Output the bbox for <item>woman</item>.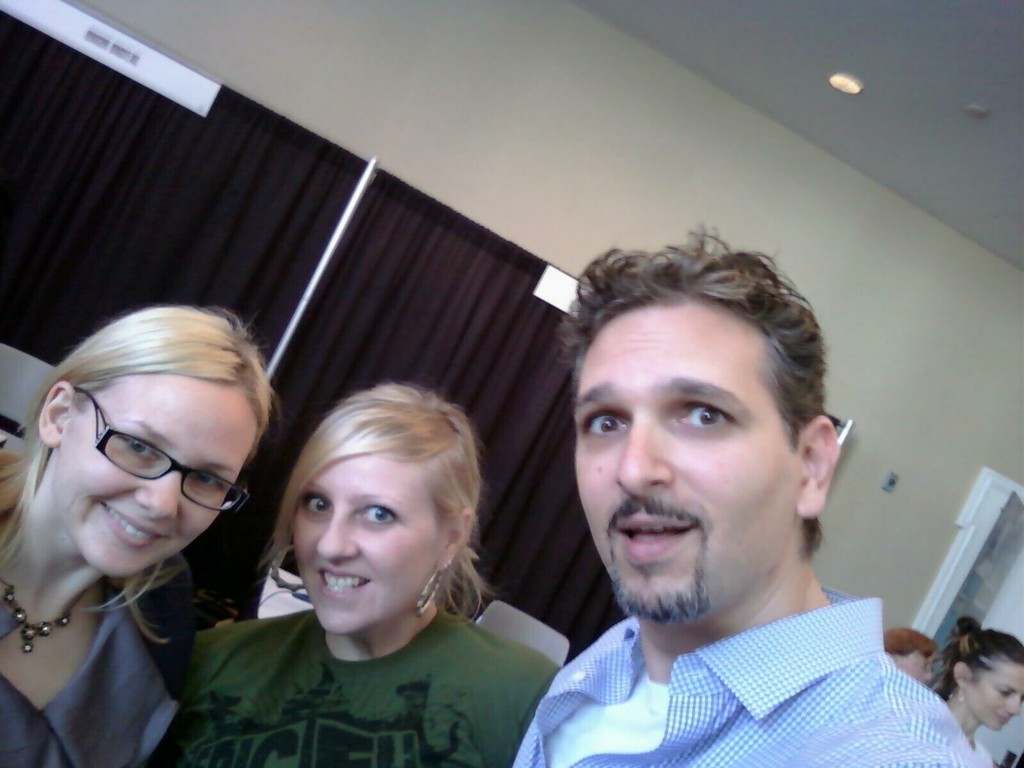
select_region(925, 611, 1023, 767).
